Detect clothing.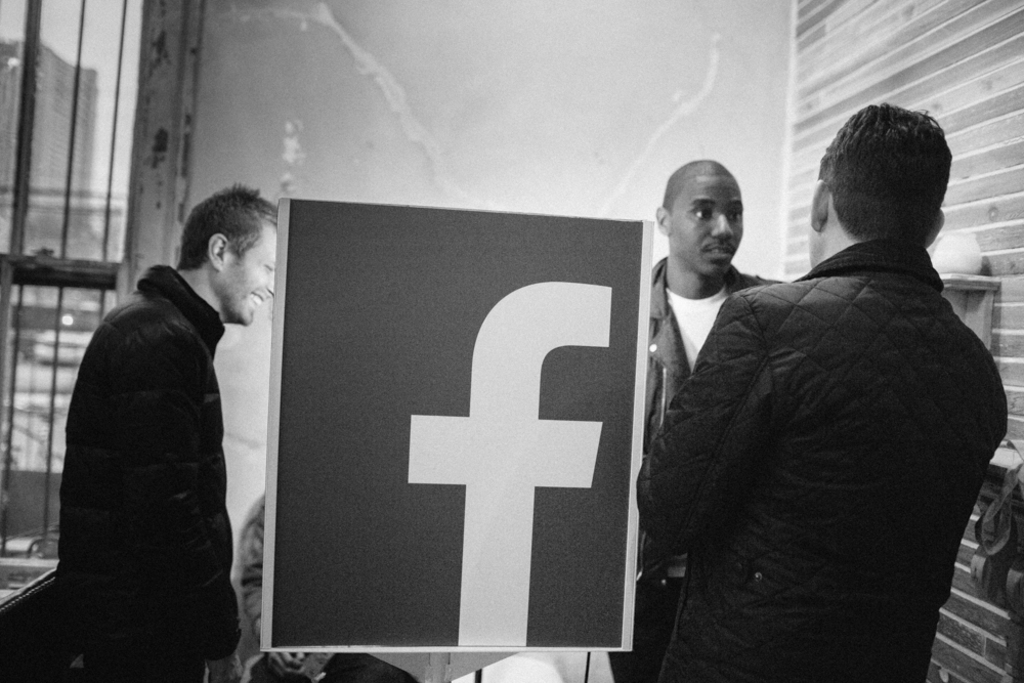
Detected at locate(238, 492, 418, 680).
